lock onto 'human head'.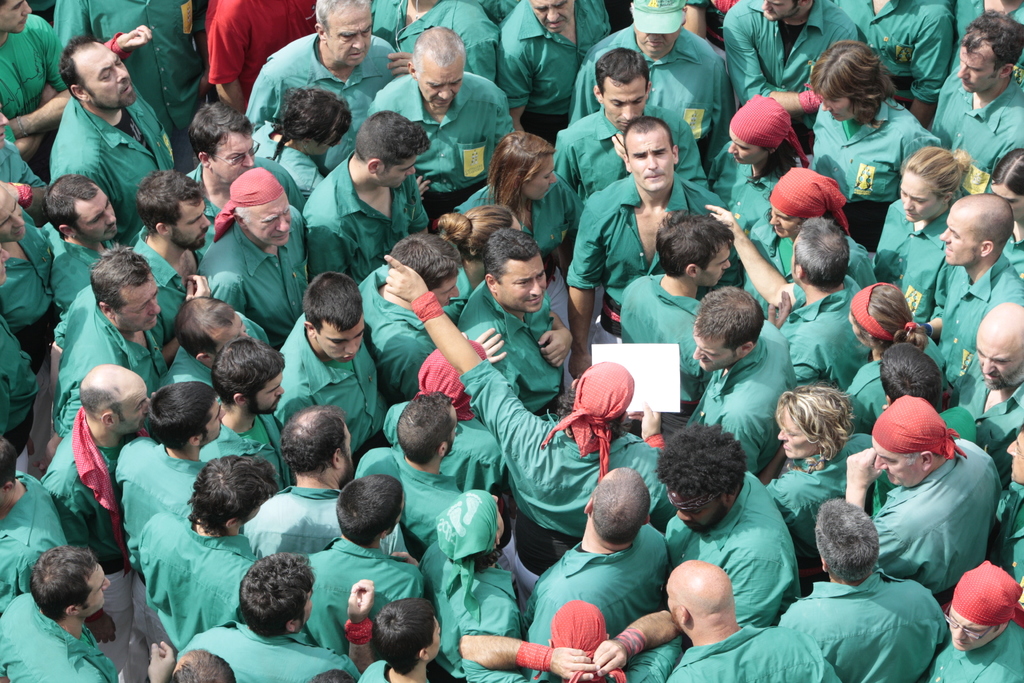
Locked: x1=391 y1=393 x2=459 y2=466.
